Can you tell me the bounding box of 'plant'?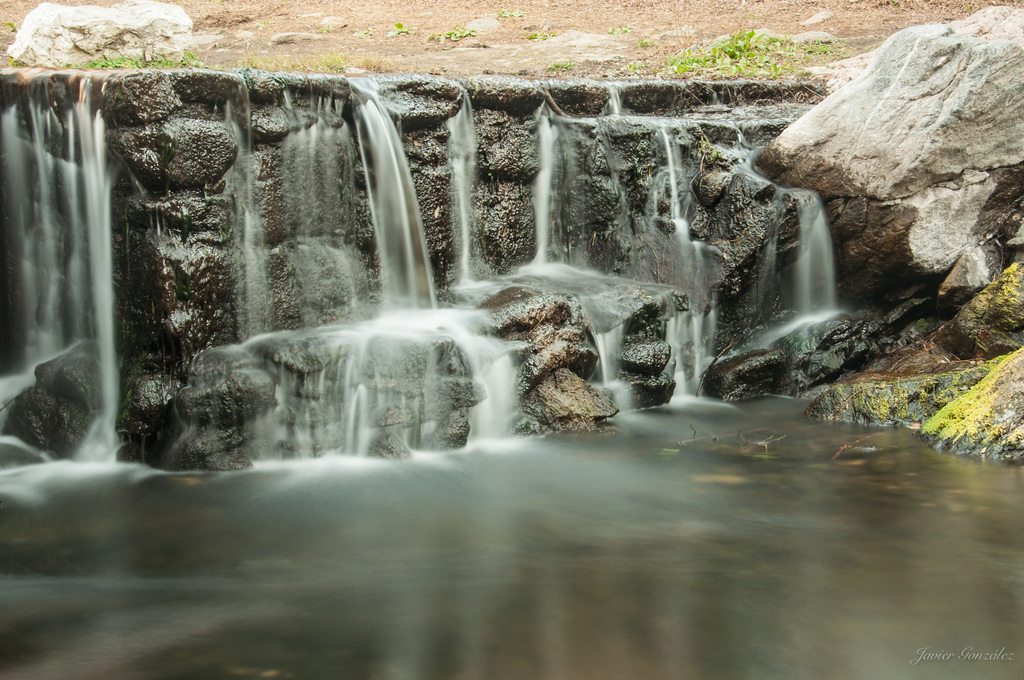
{"left": 694, "top": 140, "right": 724, "bottom": 168}.
